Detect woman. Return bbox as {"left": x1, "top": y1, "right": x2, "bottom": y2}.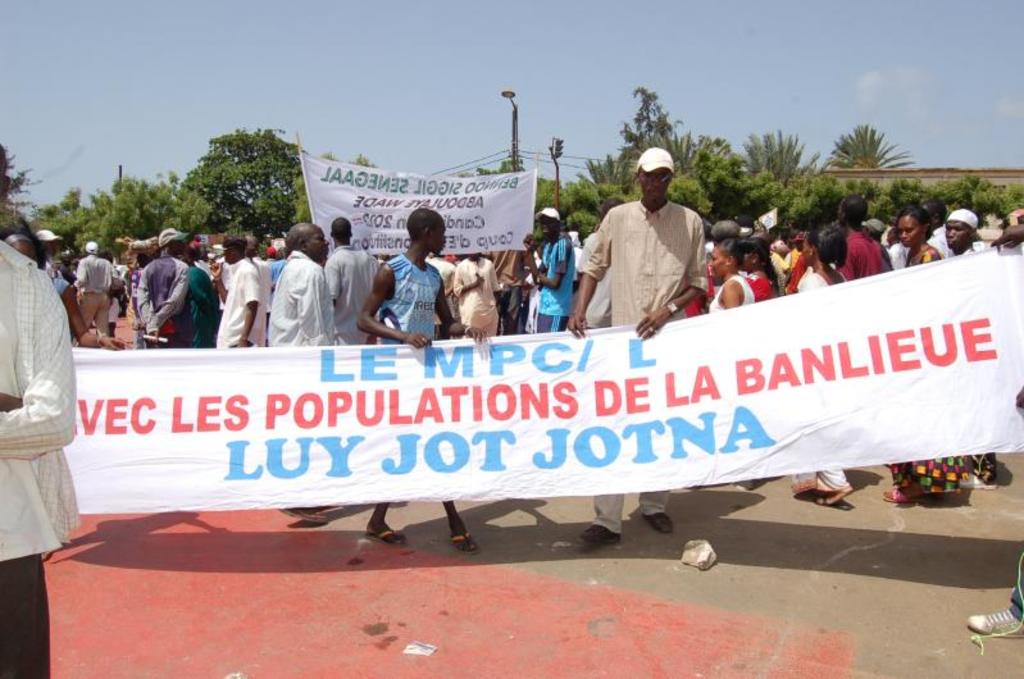
{"left": 695, "top": 234, "right": 751, "bottom": 484}.
